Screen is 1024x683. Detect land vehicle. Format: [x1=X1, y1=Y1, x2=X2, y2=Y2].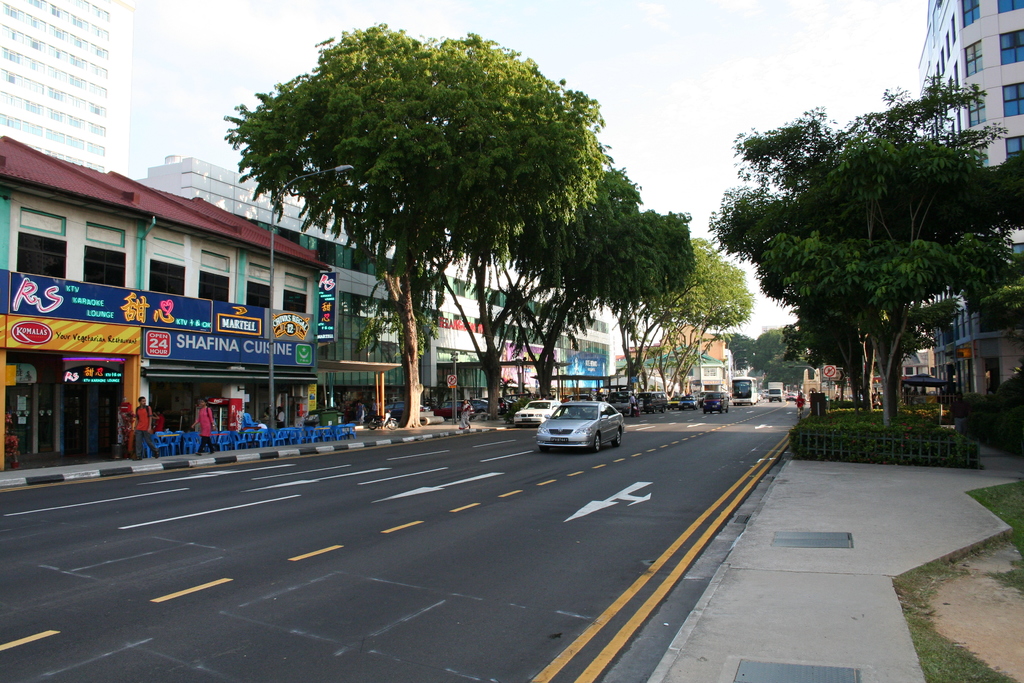
[x1=666, y1=395, x2=682, y2=410].
